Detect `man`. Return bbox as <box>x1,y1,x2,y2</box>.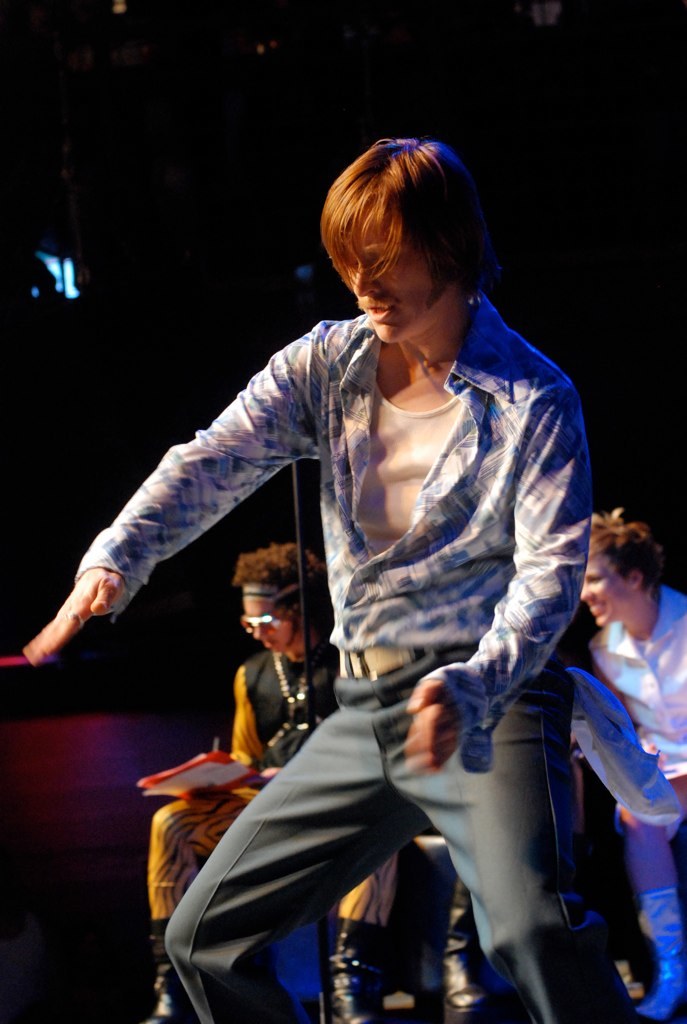
<box>142,543,405,1023</box>.
